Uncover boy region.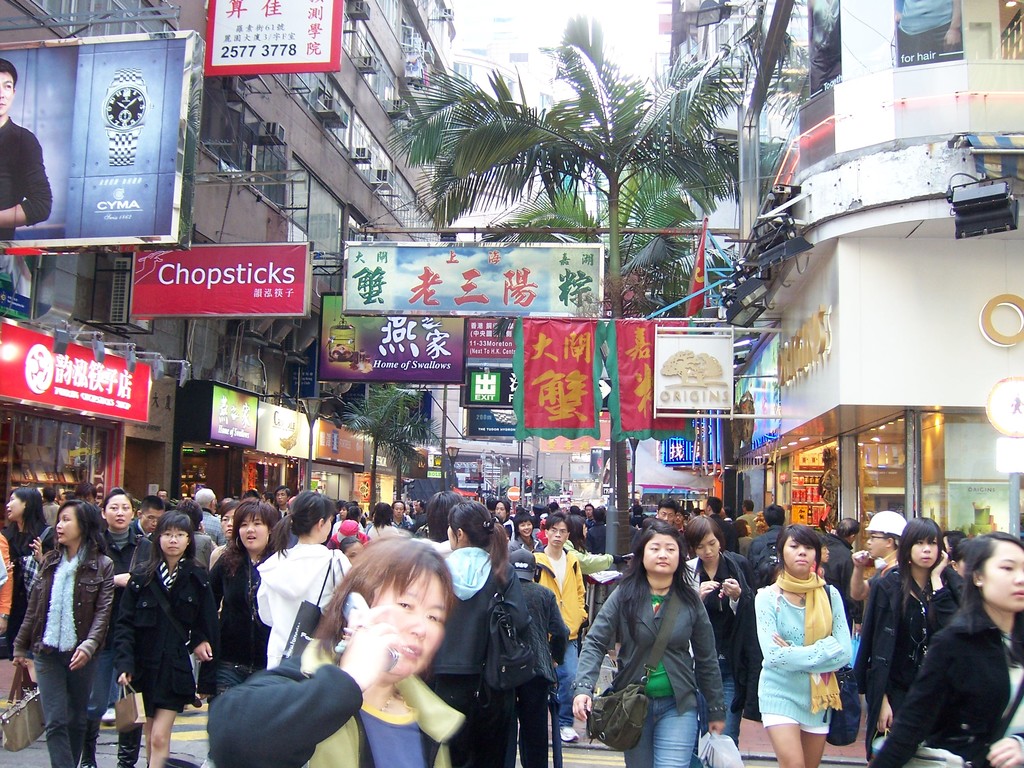
Uncovered: crop(849, 512, 906, 602).
